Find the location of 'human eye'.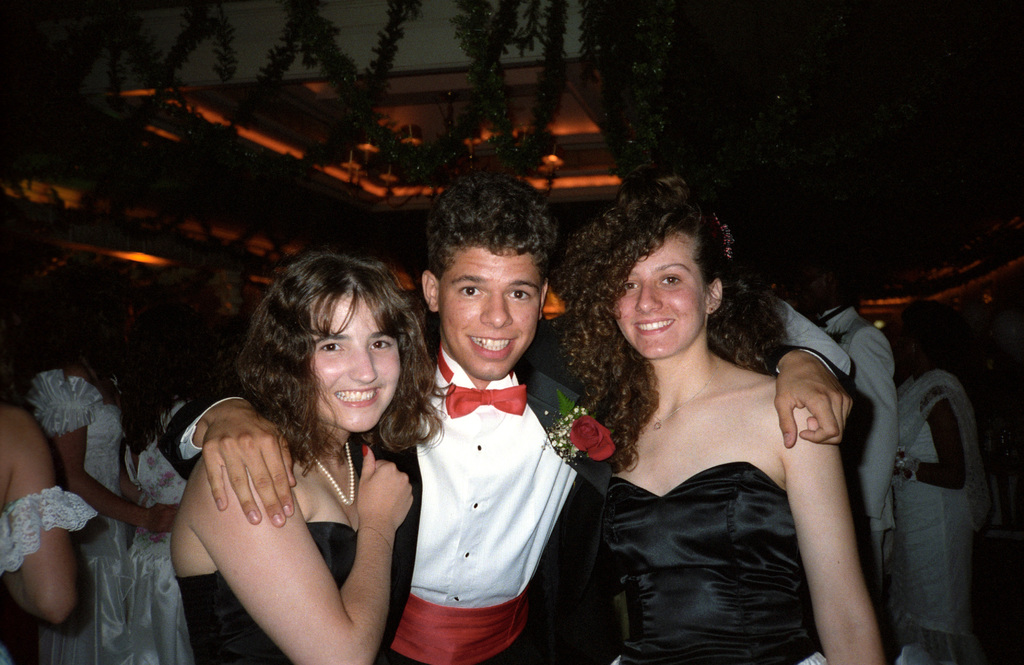
Location: (left=454, top=282, right=483, bottom=298).
